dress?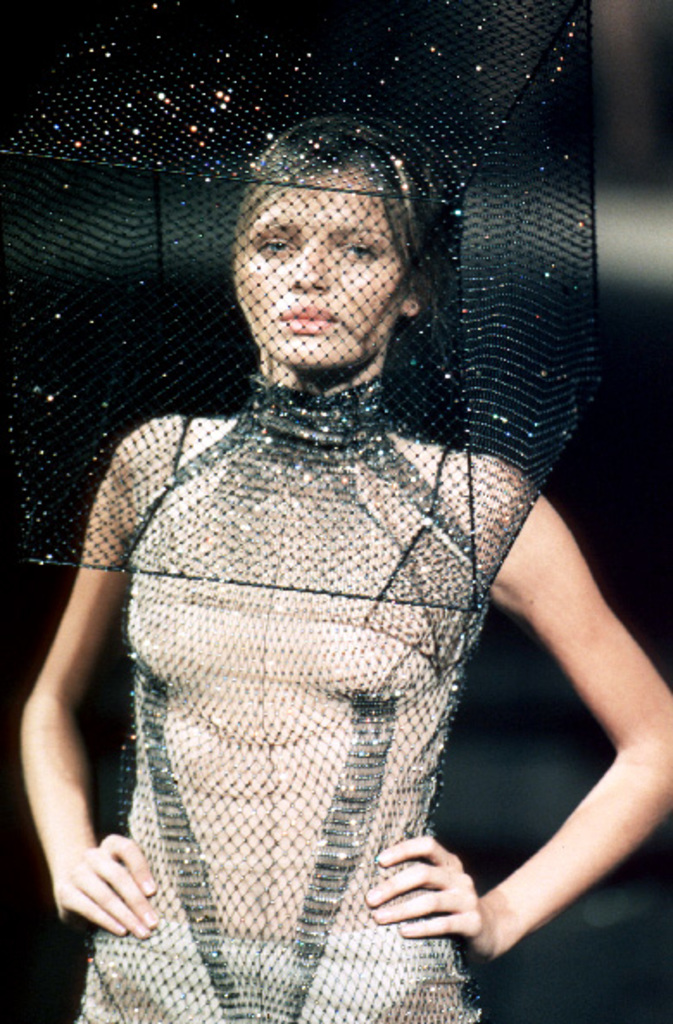
<box>74,361,497,1022</box>
